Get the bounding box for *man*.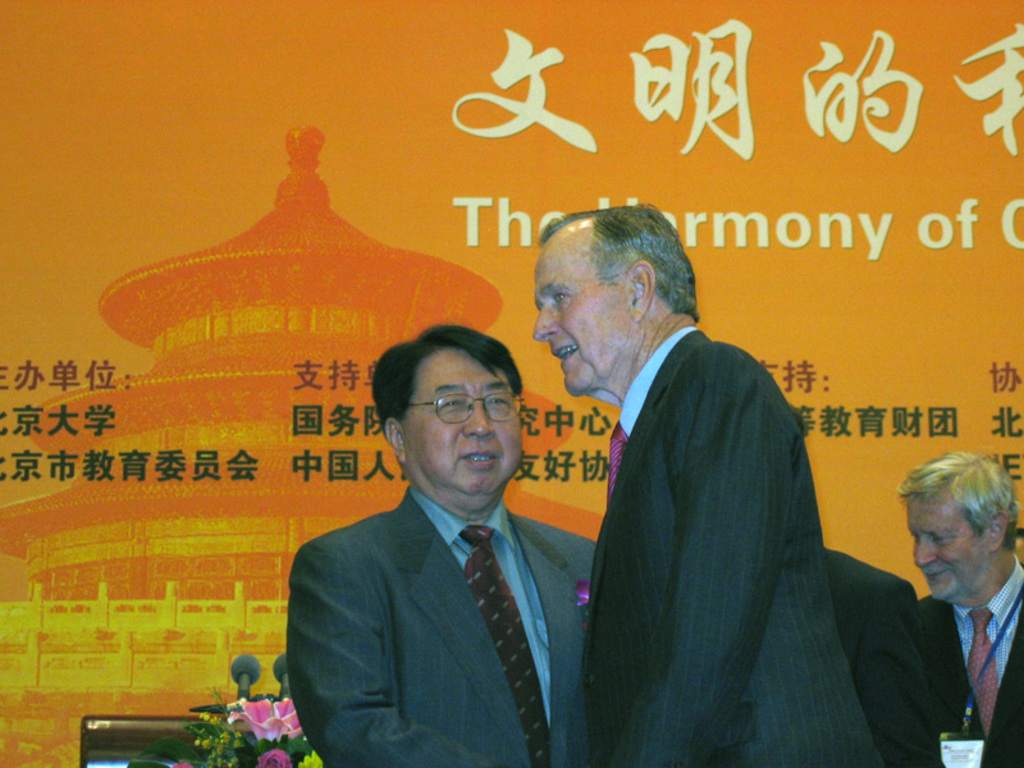
detection(884, 448, 1023, 767).
